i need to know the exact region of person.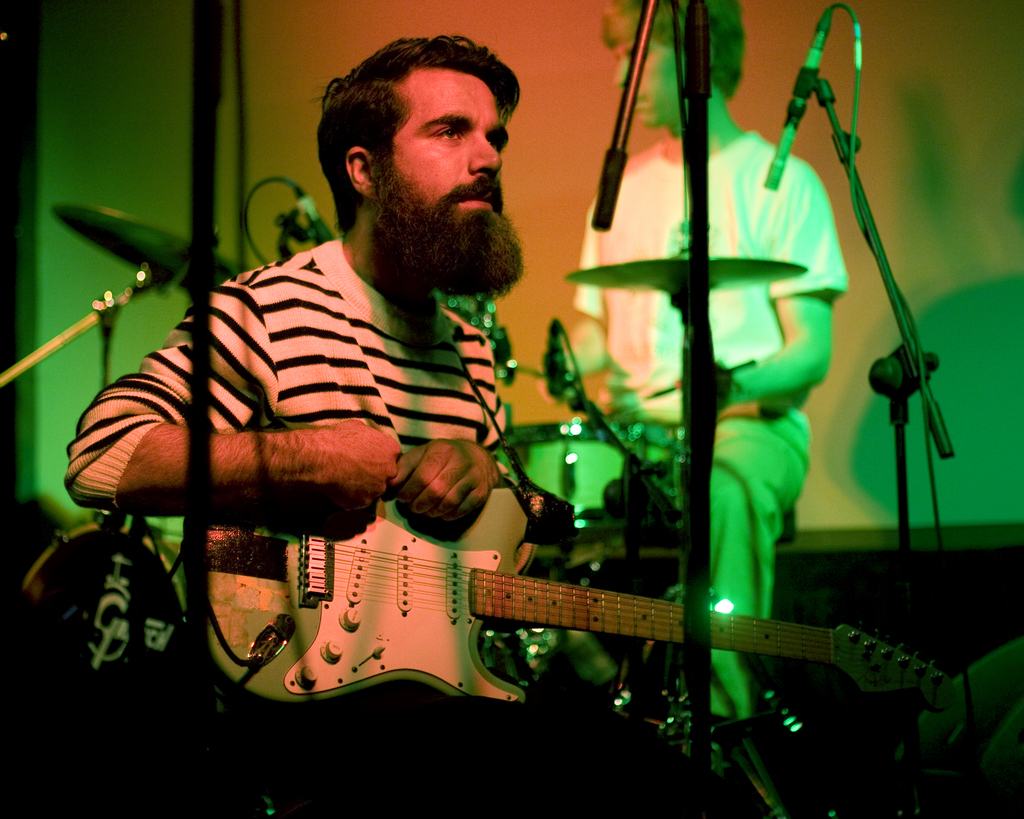
Region: bbox=[534, 0, 850, 775].
